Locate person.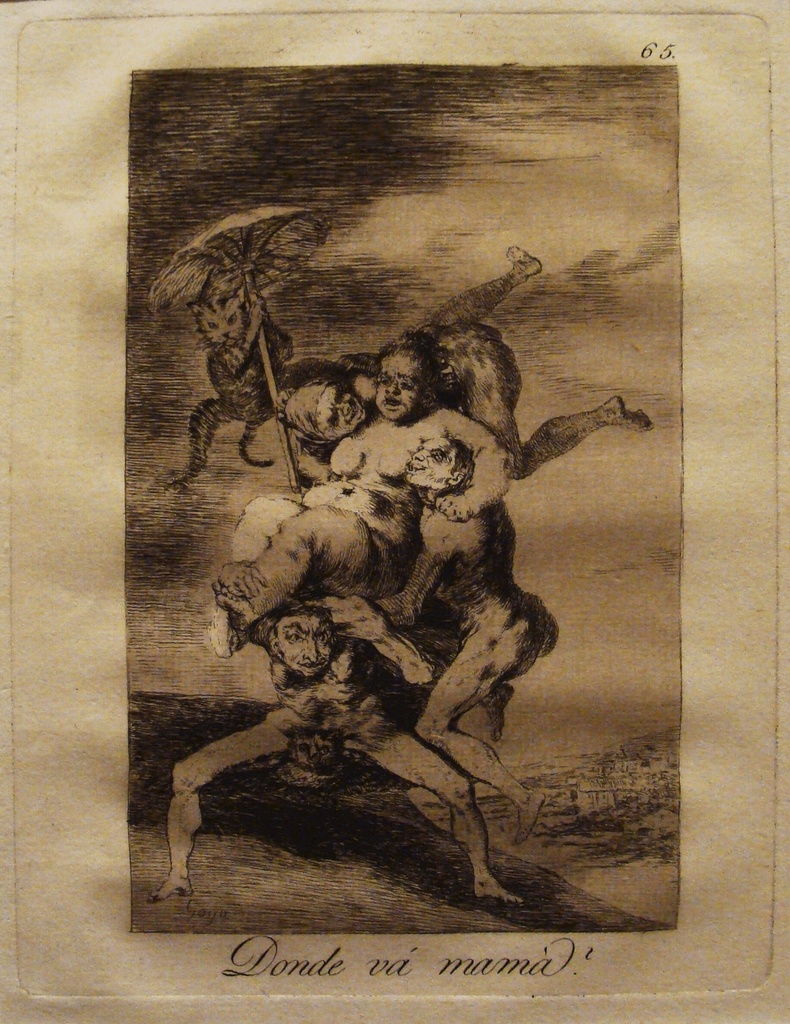
Bounding box: x1=288 y1=562 x2=561 y2=861.
